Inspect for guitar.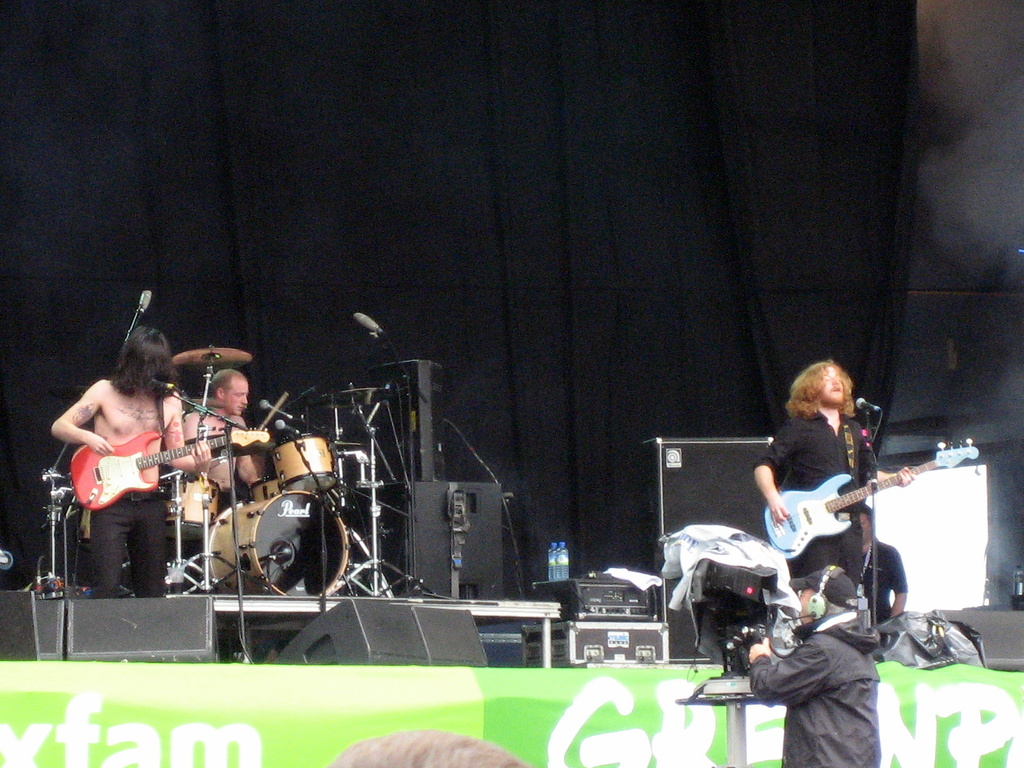
Inspection: box(70, 424, 279, 516).
